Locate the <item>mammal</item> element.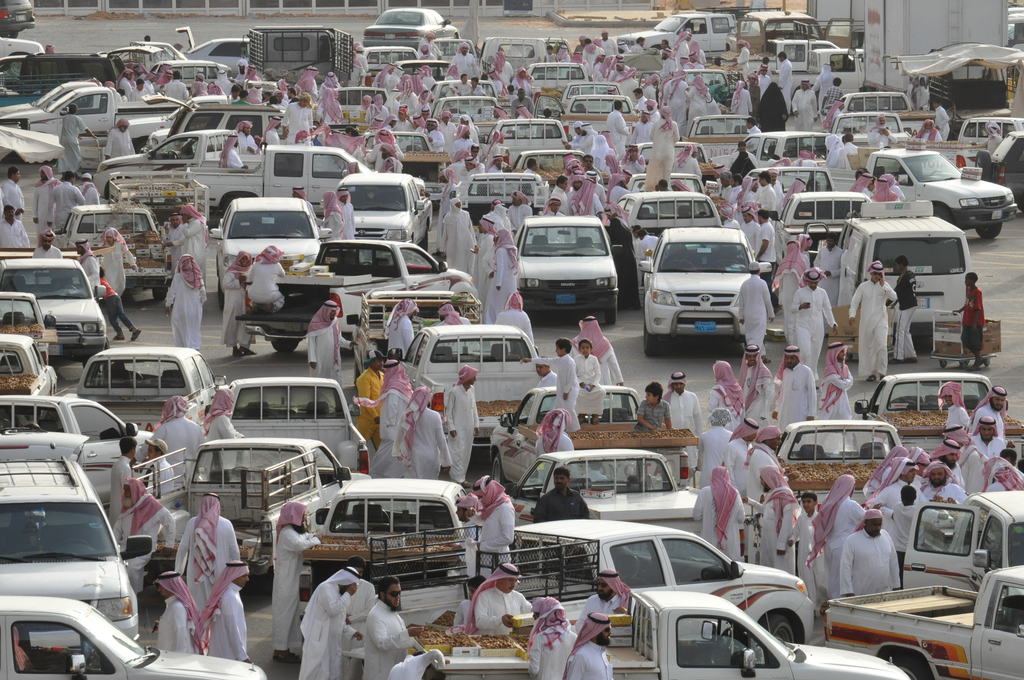
Element bbox: rect(452, 495, 485, 542).
